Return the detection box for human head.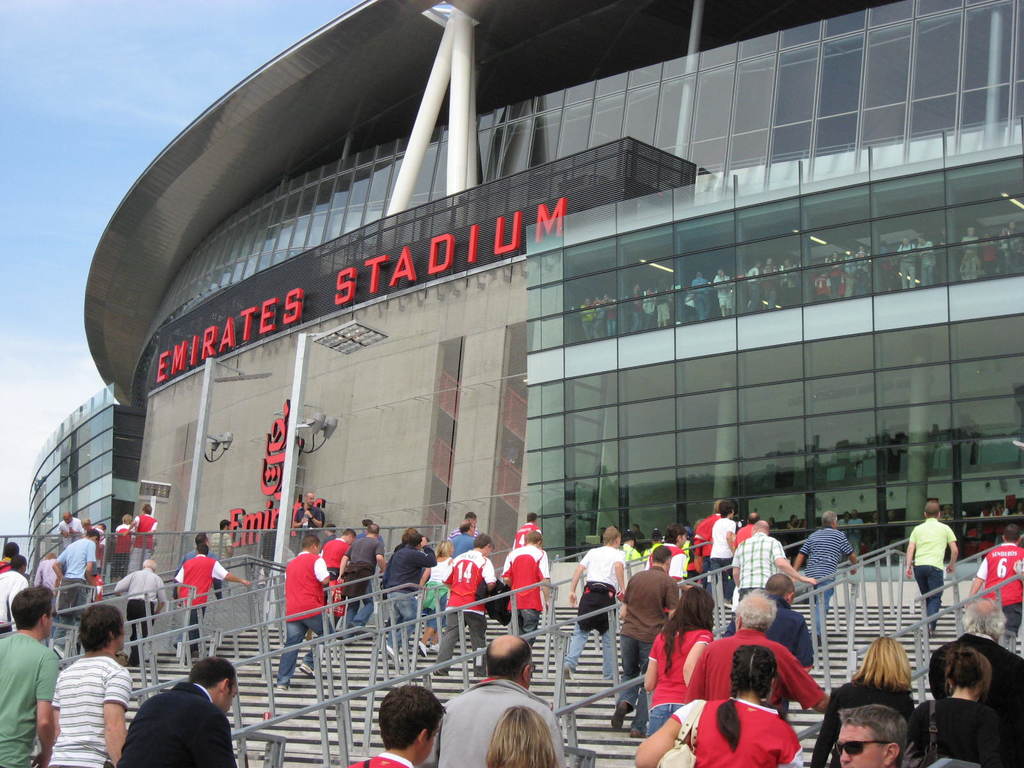
<bbox>763, 574, 796, 607</bbox>.
